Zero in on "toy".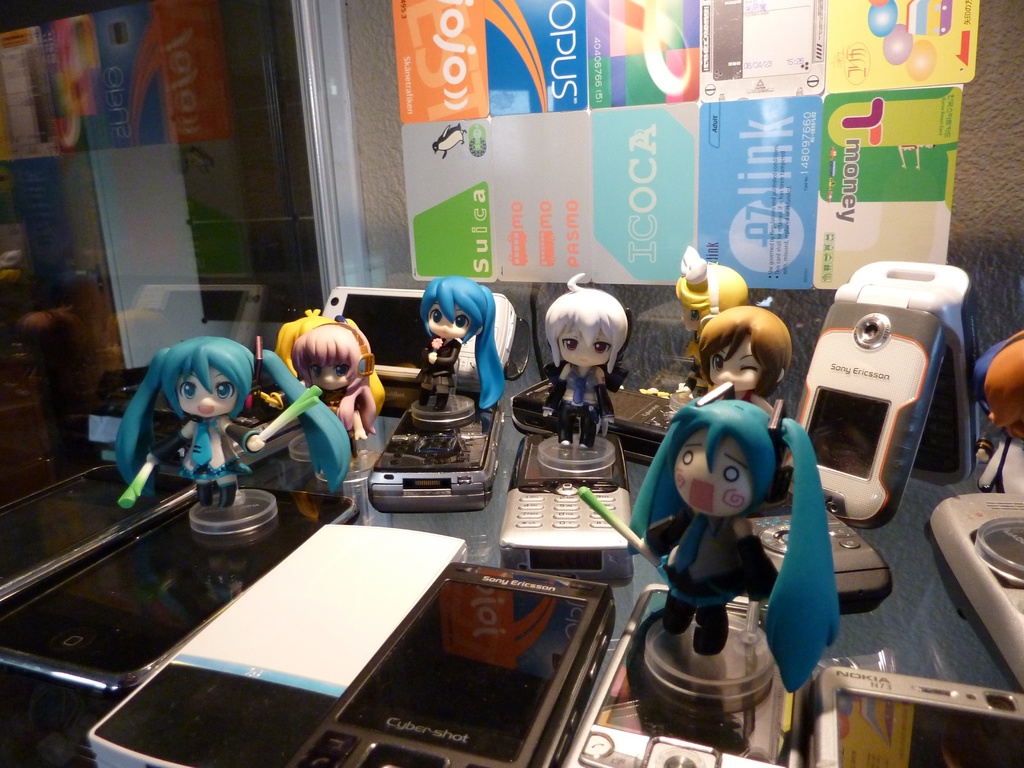
Zeroed in: pyautogui.locateOnScreen(297, 330, 376, 484).
